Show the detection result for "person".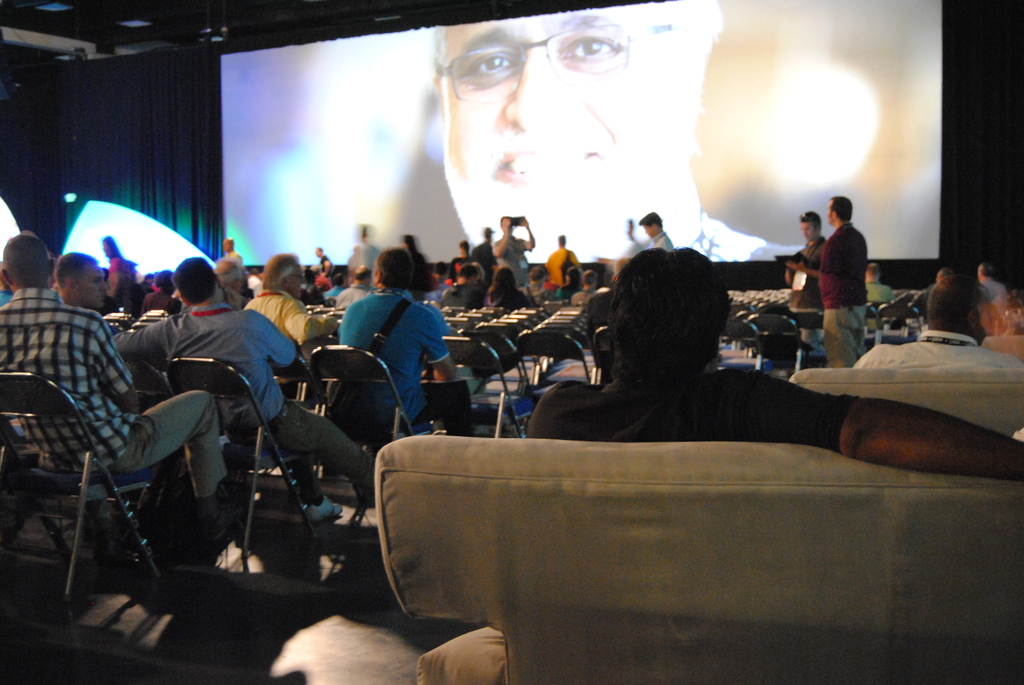
BBox(780, 205, 834, 353).
